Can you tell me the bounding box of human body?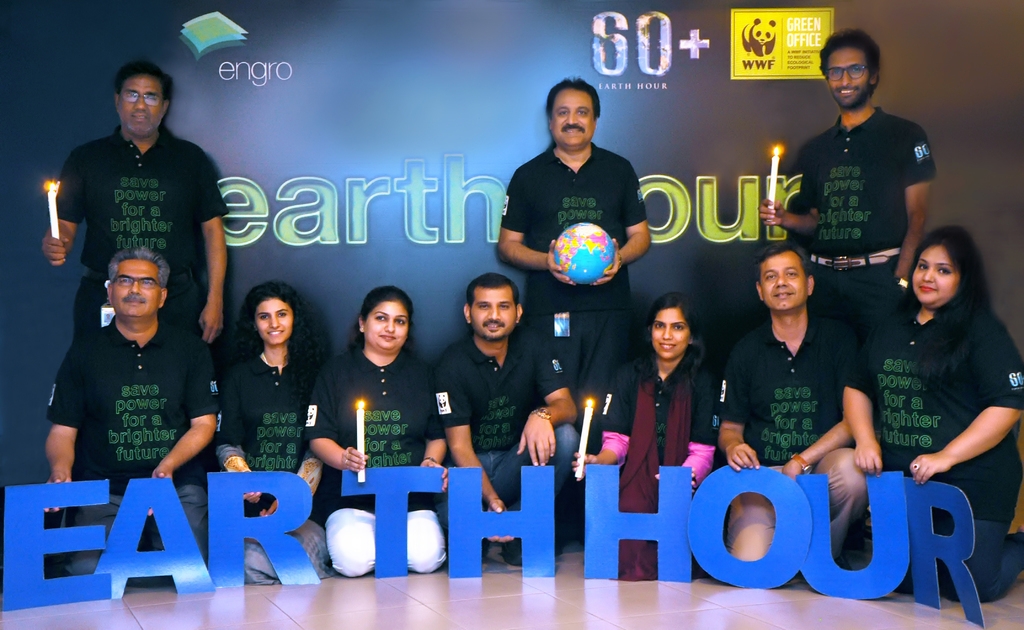
314, 280, 451, 579.
